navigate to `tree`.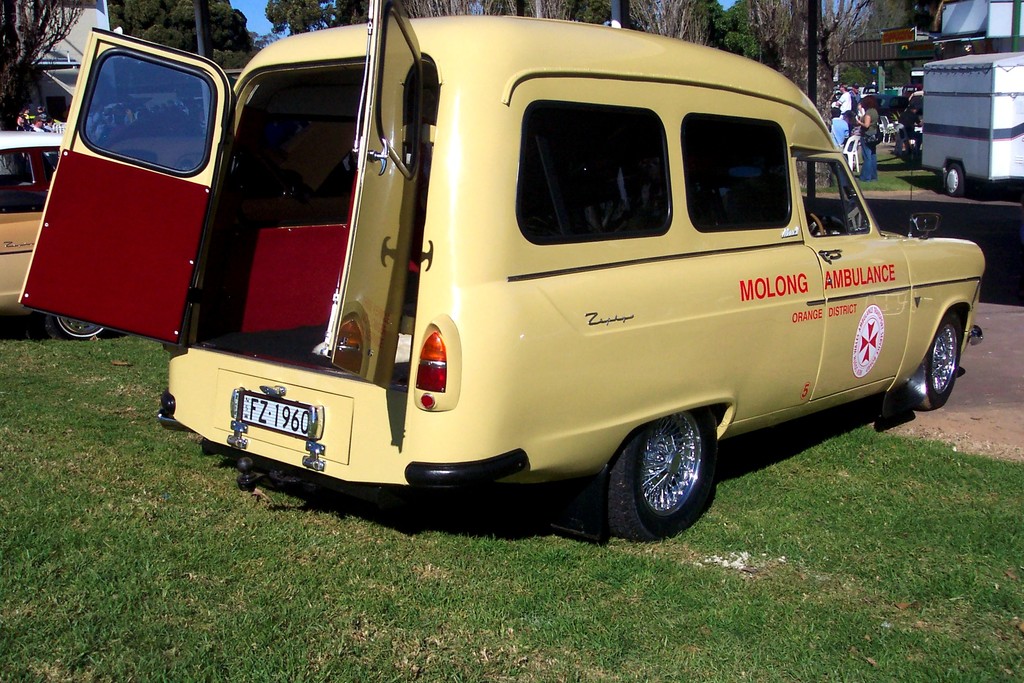
Navigation target: {"left": 394, "top": 0, "right": 749, "bottom": 52}.
